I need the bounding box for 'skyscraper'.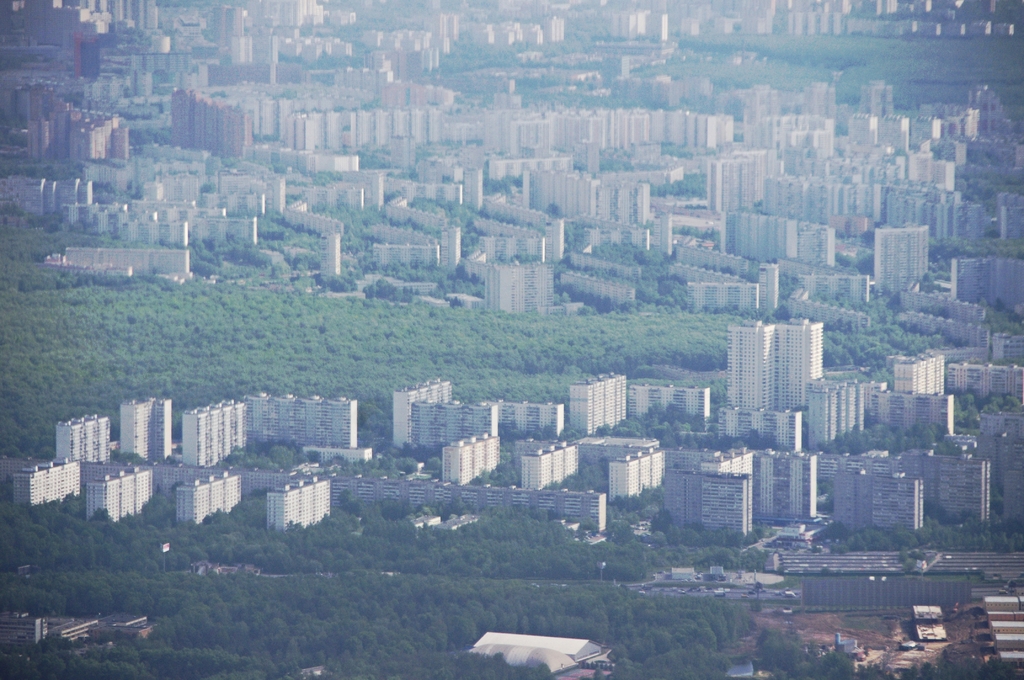
Here it is: (54, 410, 119, 468).
